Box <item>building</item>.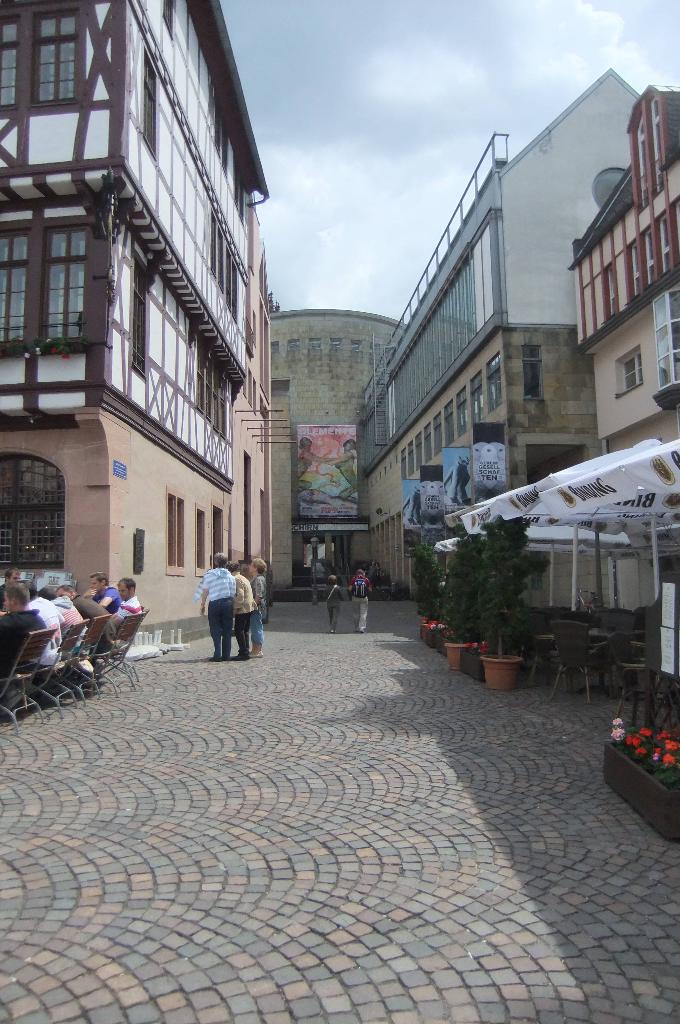
left=358, top=68, right=642, bottom=593.
